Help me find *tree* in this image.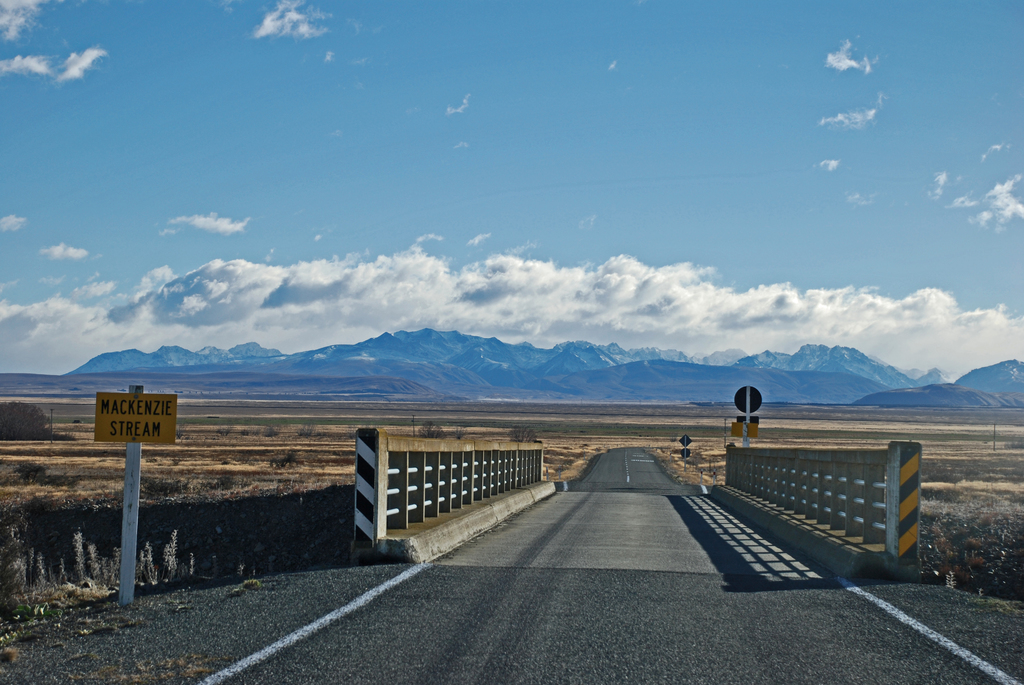
Found it: crop(417, 420, 445, 441).
